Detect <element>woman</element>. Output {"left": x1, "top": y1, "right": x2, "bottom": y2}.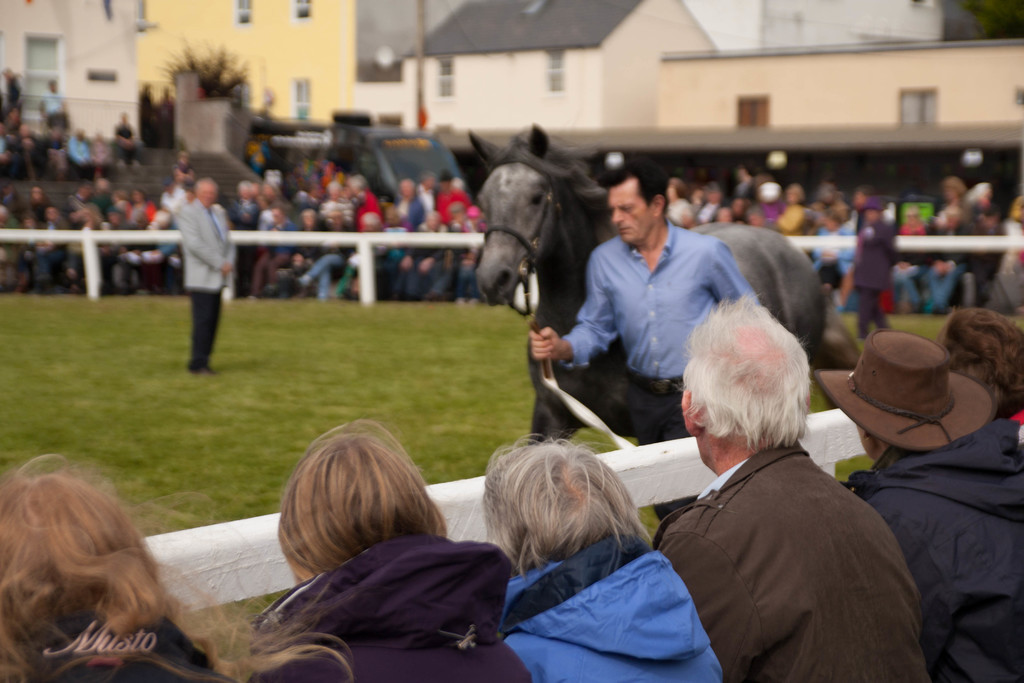
{"left": 251, "top": 415, "right": 541, "bottom": 682}.
